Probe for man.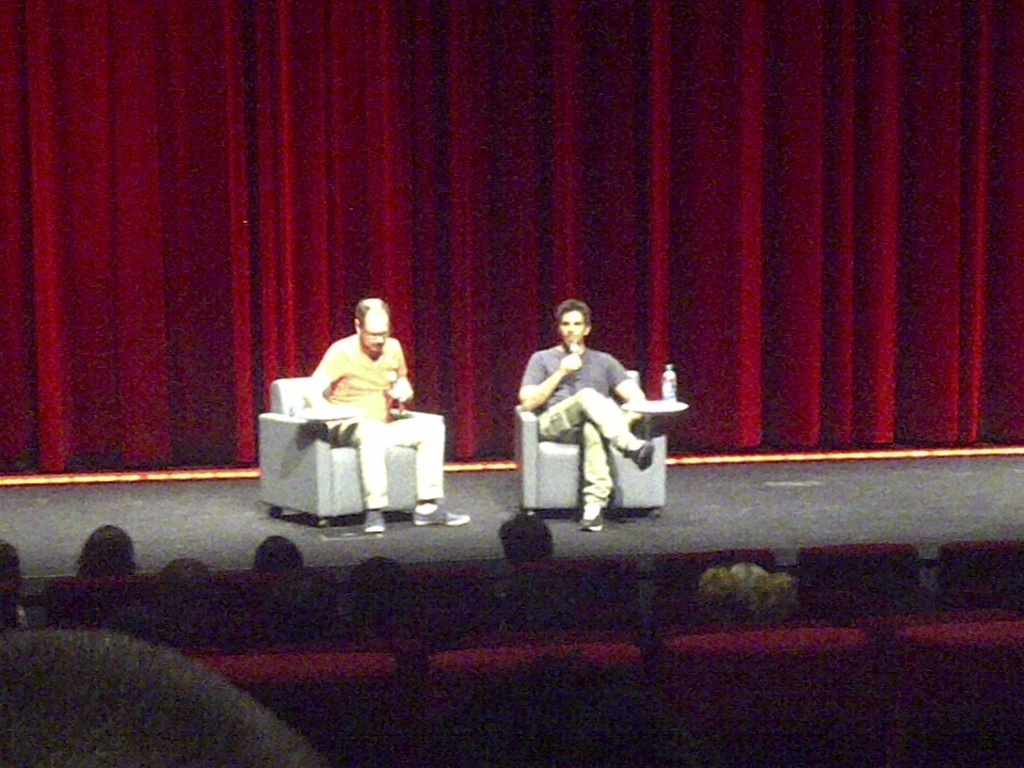
Probe result: {"left": 502, "top": 508, "right": 559, "bottom": 567}.
